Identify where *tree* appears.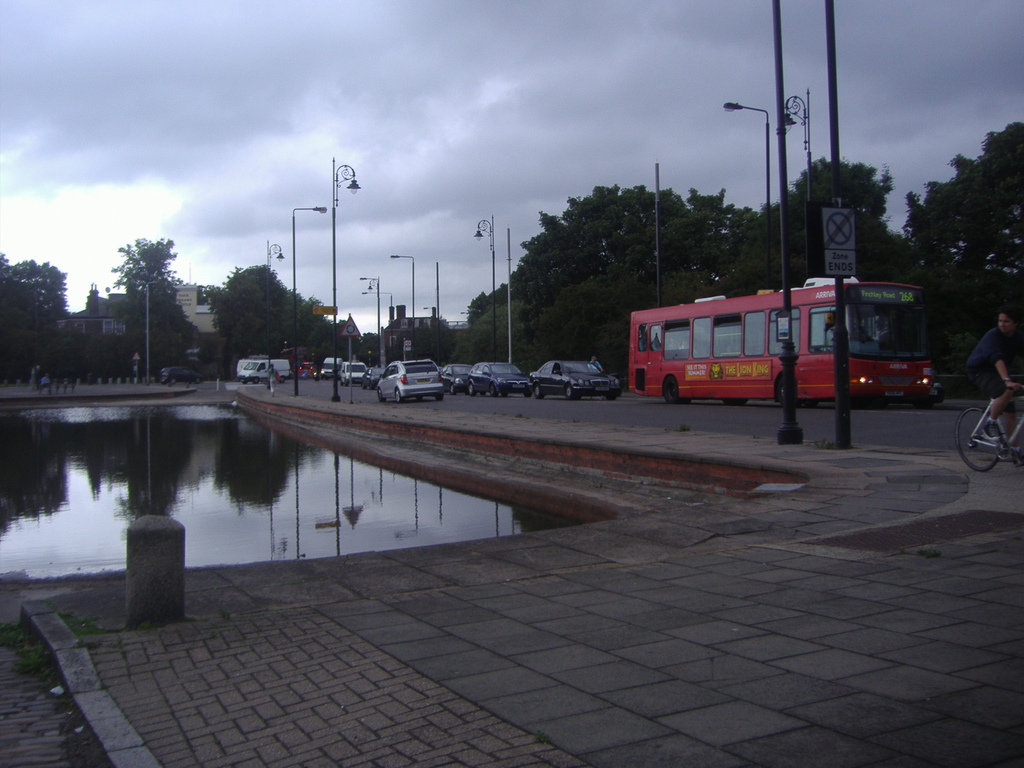
Appears at 349, 332, 381, 367.
